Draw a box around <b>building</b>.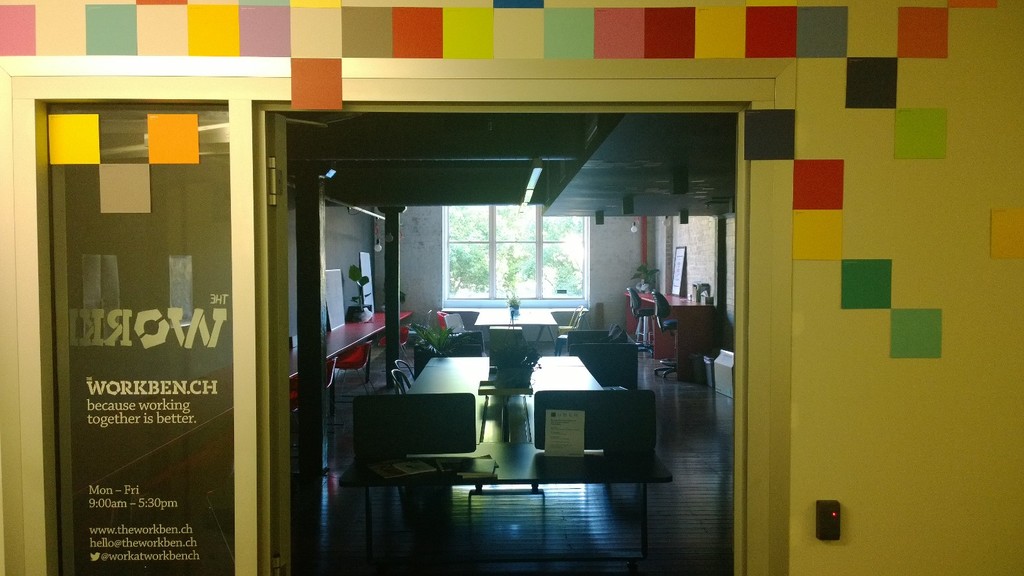
select_region(0, 0, 1023, 575).
